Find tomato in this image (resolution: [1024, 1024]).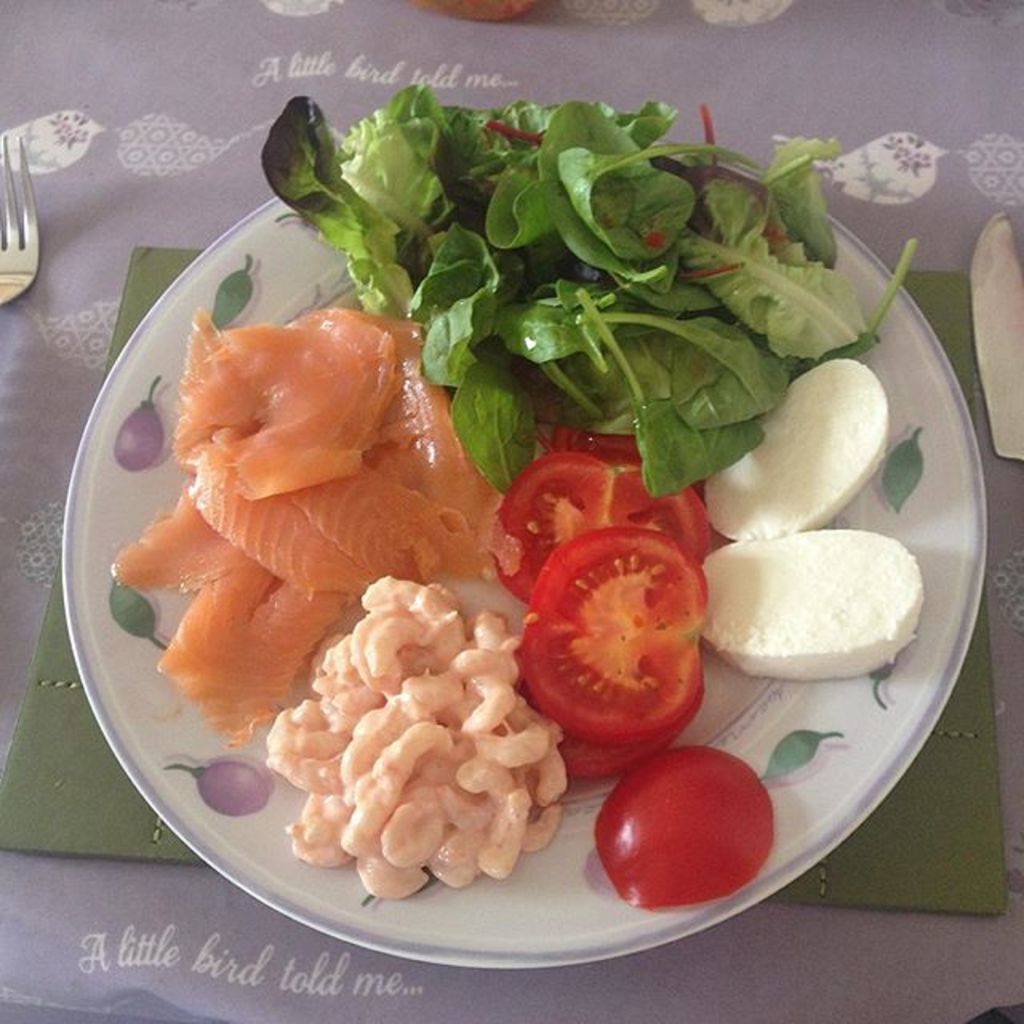
detection(581, 752, 786, 899).
